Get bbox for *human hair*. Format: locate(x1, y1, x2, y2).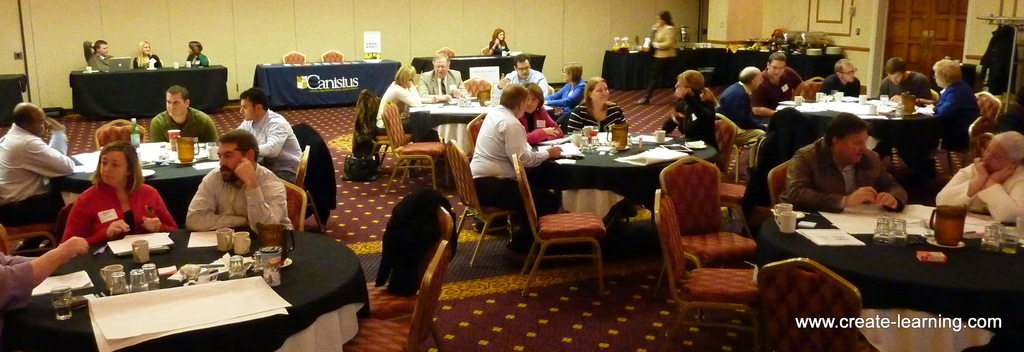
locate(767, 51, 790, 62).
